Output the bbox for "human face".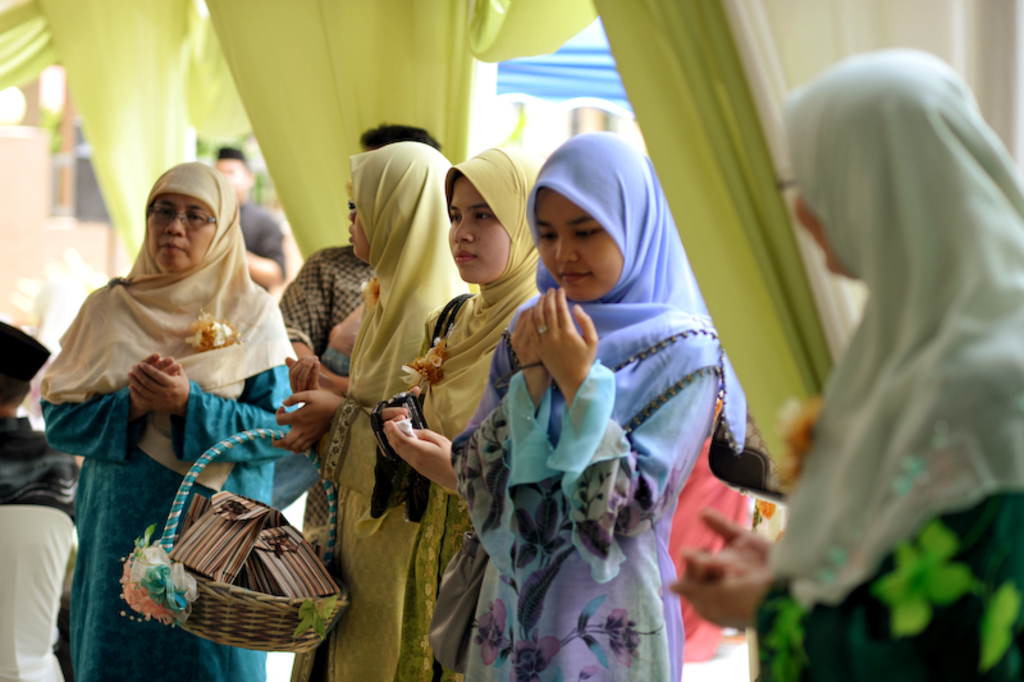
x1=445, y1=177, x2=511, y2=282.
